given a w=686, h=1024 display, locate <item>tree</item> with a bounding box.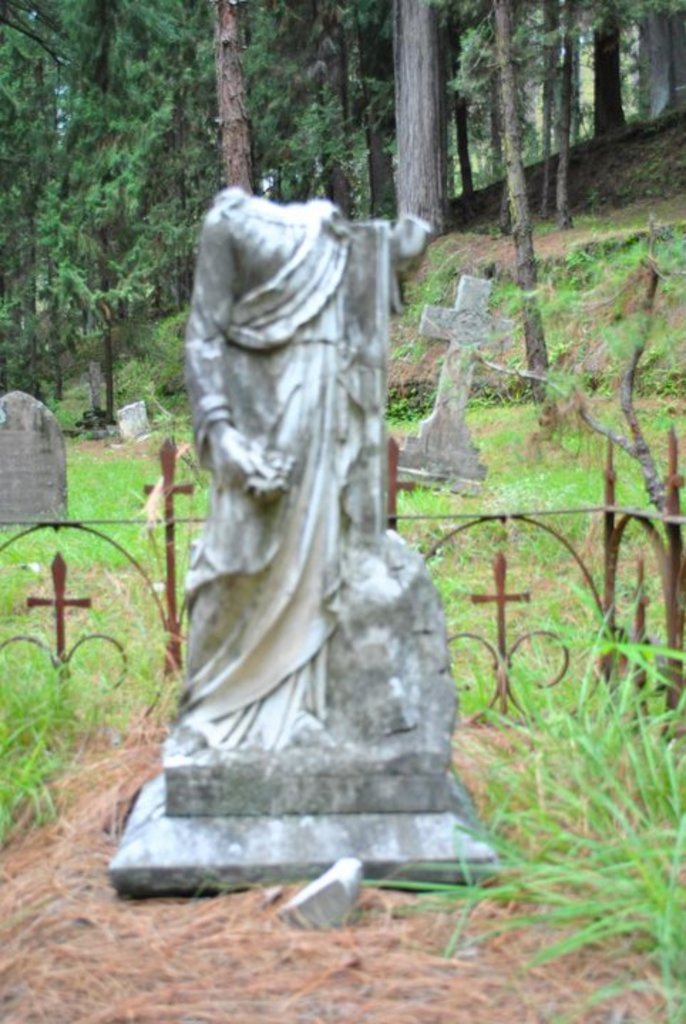
Located: 440:0:477:195.
